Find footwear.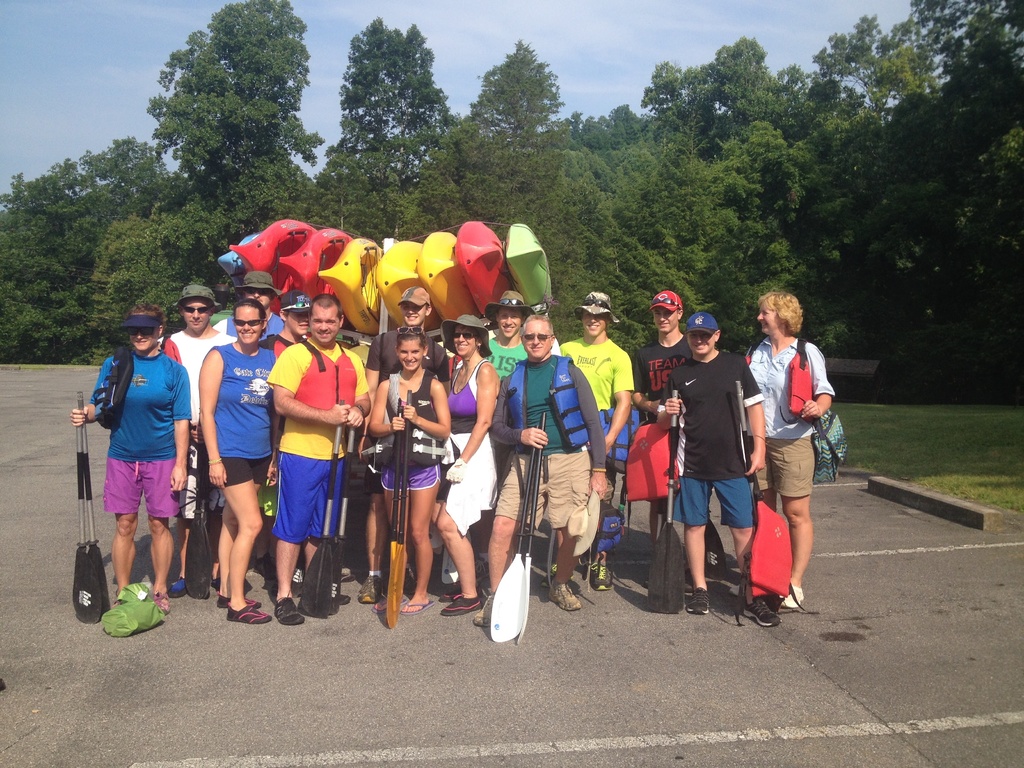
[228,610,271,627].
